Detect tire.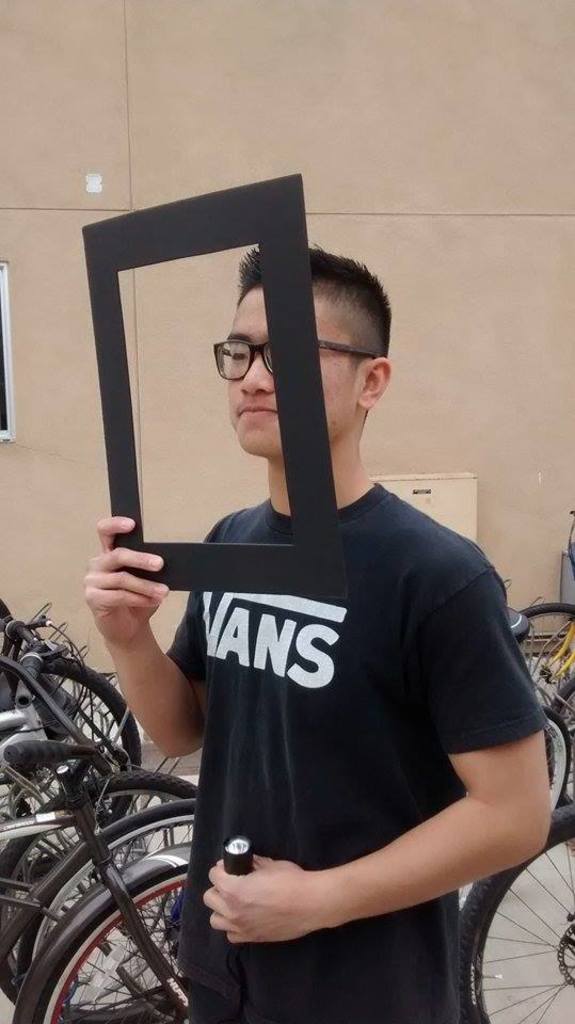
Detected at 18/798/192/962.
